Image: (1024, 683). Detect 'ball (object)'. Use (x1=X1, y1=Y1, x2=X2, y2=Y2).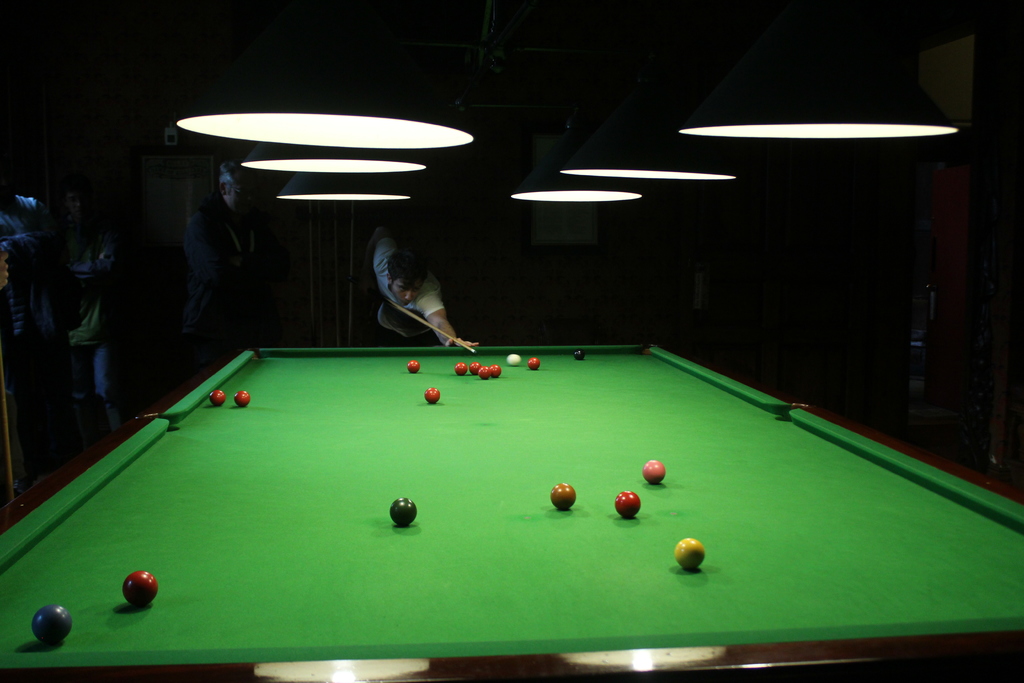
(x1=406, y1=363, x2=419, y2=373).
